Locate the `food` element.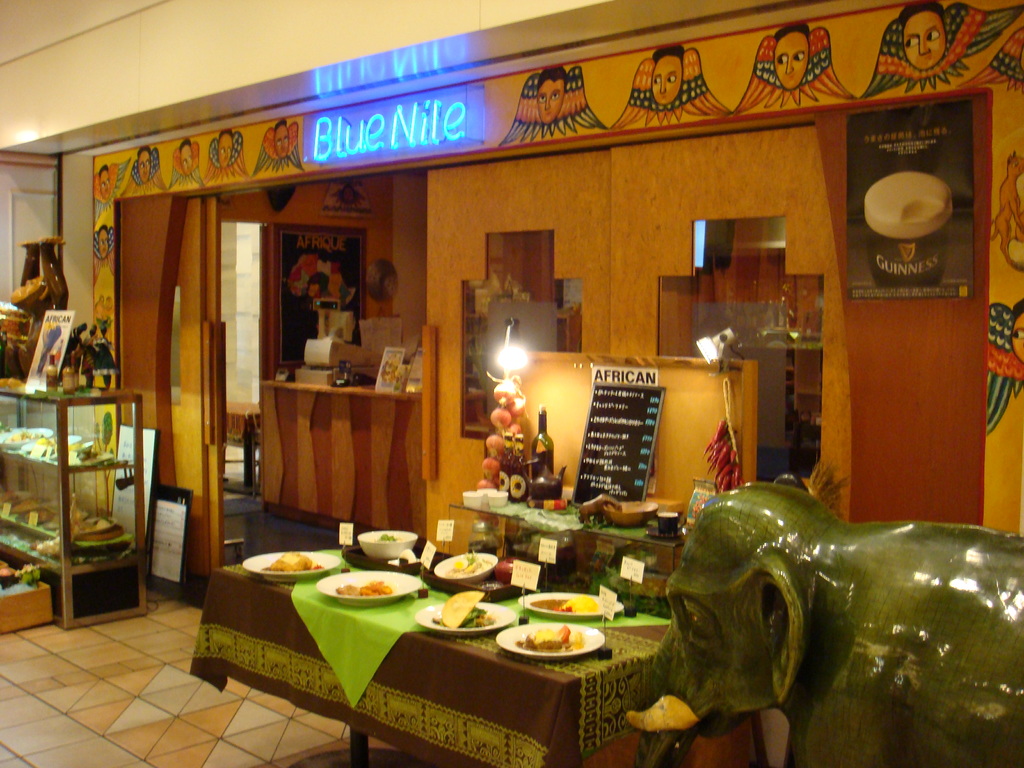
Element bbox: (left=8, top=431, right=36, bottom=443).
